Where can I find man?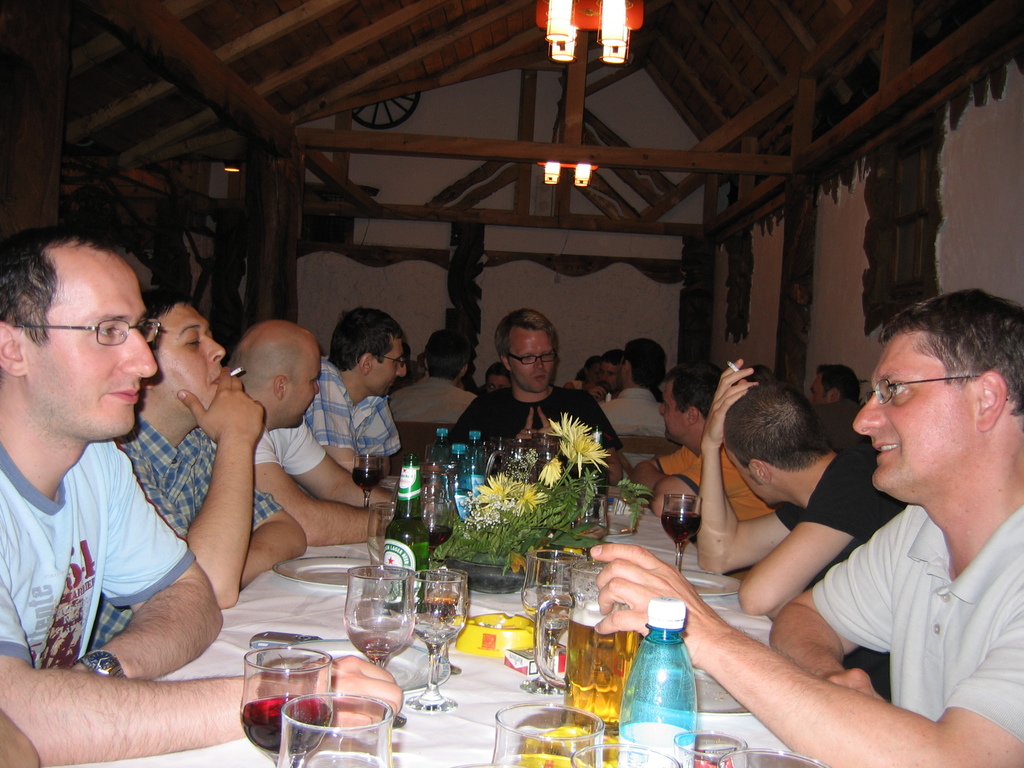
You can find it at (300,307,408,477).
